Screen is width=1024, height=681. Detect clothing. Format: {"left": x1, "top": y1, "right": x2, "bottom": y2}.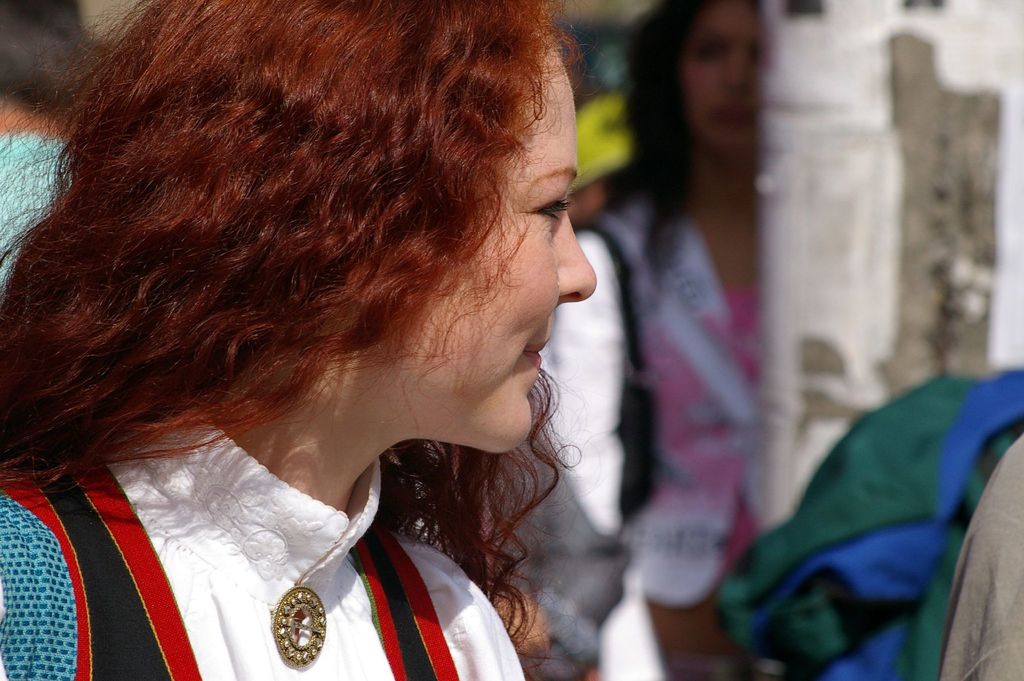
{"left": 11, "top": 432, "right": 498, "bottom": 675}.
